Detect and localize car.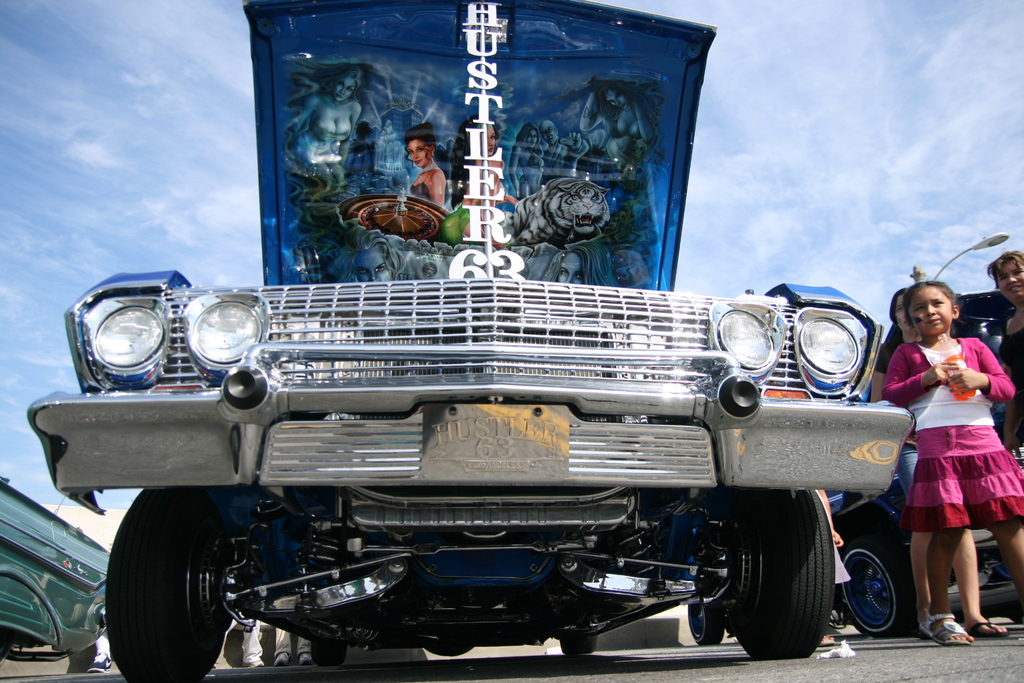
Localized at Rect(856, 290, 1023, 652).
